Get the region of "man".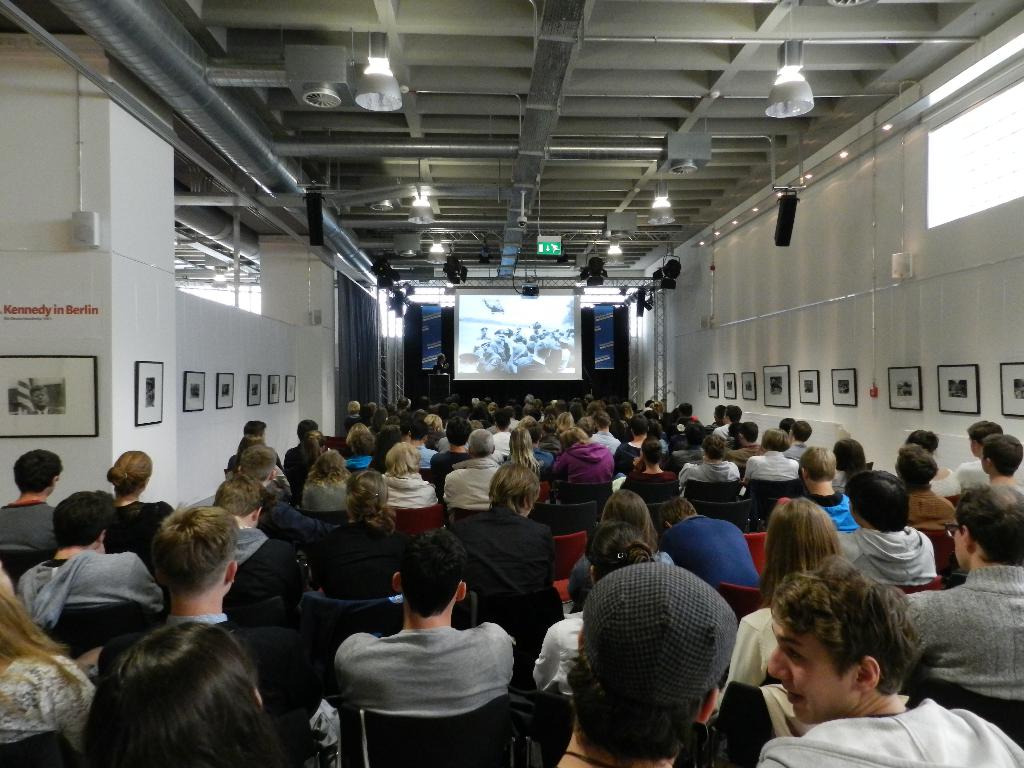
{"left": 0, "top": 449, "right": 65, "bottom": 550}.
